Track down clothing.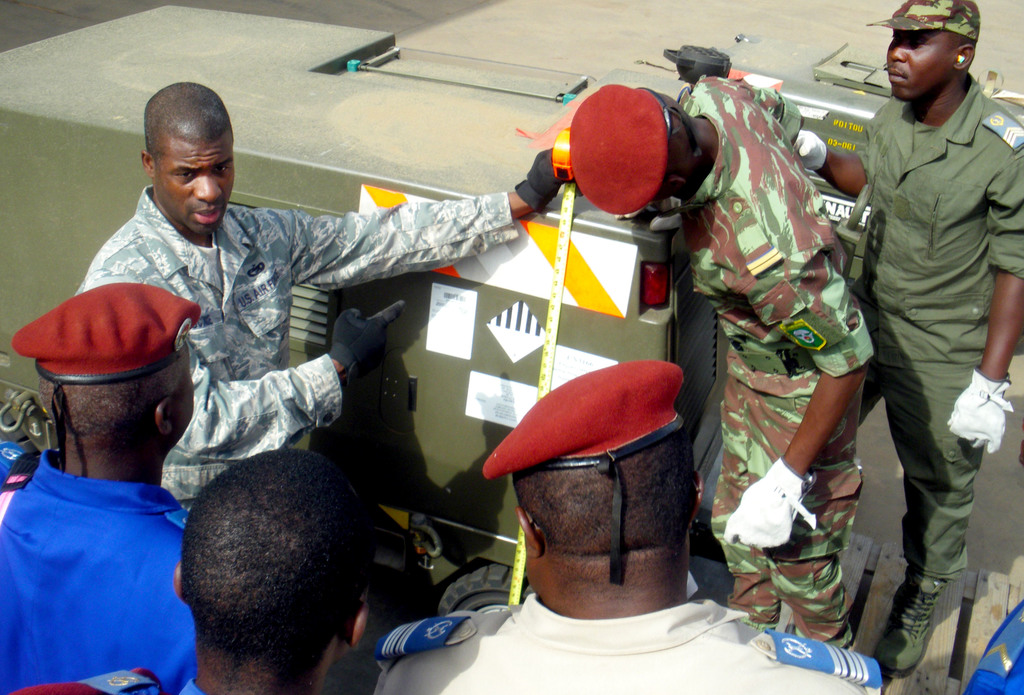
Tracked to left=967, top=600, right=1023, bottom=694.
